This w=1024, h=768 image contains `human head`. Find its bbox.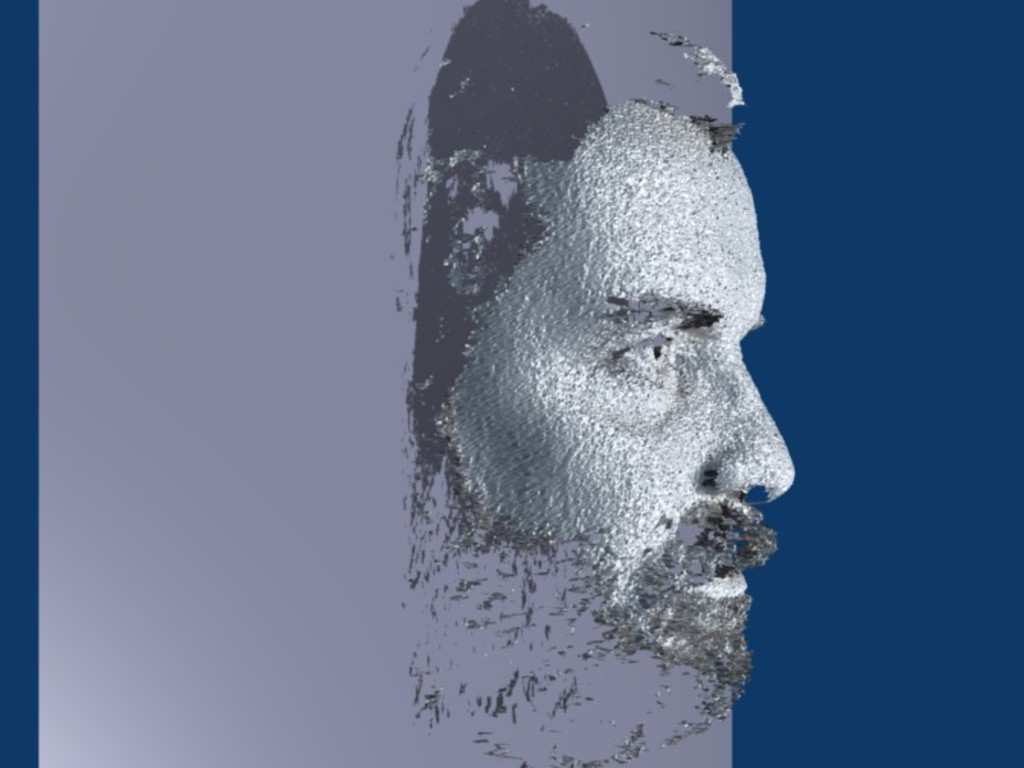
x1=376, y1=22, x2=700, y2=573.
